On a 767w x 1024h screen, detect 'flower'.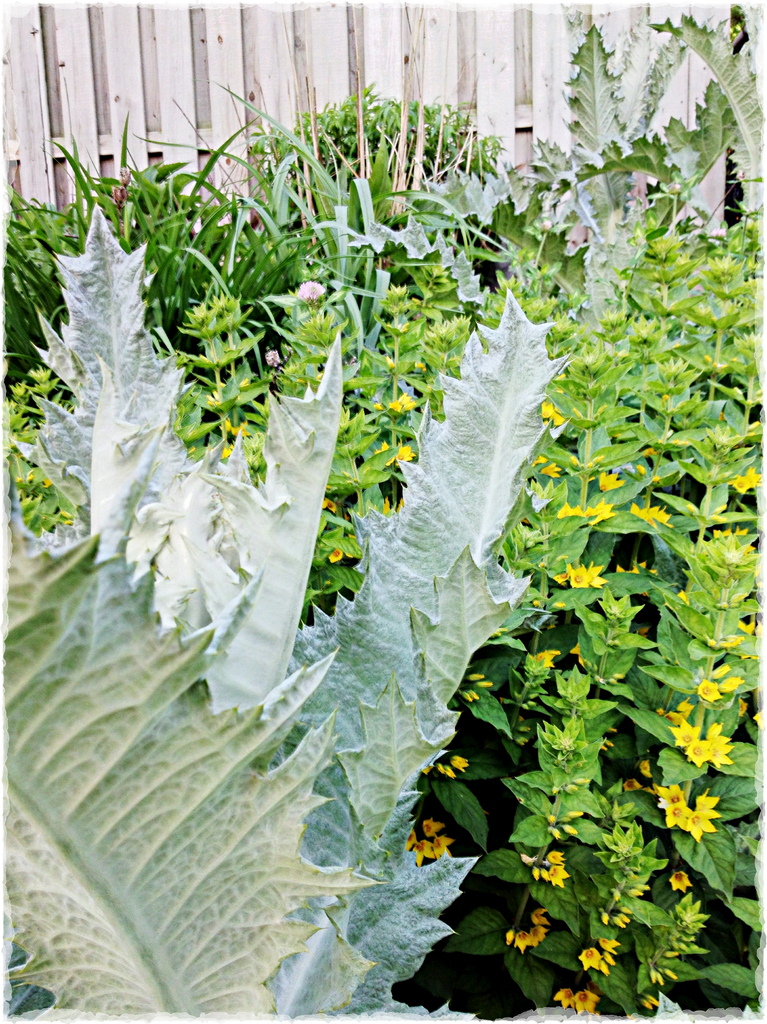
394/445/415/466.
